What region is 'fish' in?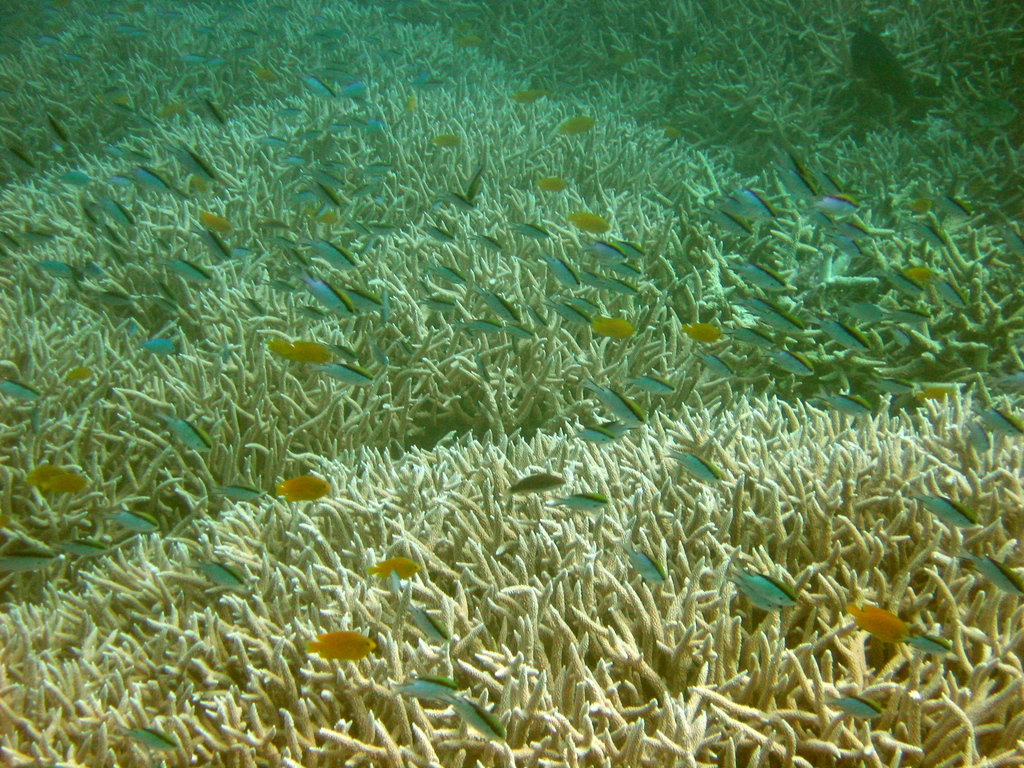
pyautogui.locateOnScreen(963, 550, 1023, 598).
